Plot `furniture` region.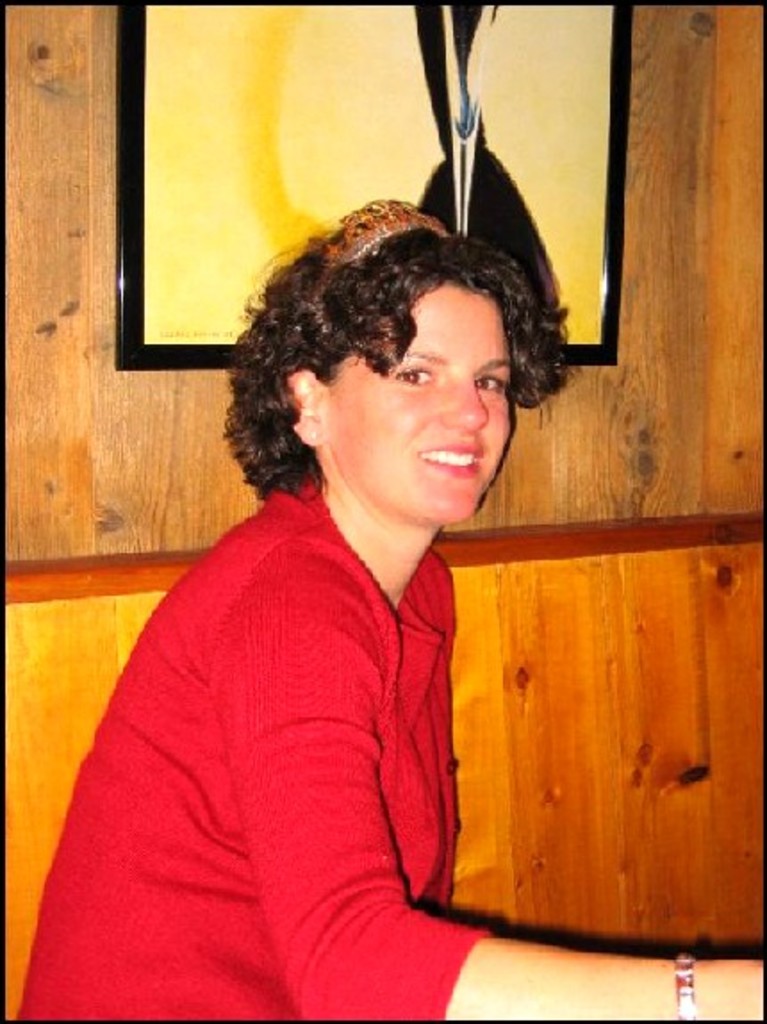
Plotted at bbox=[0, 516, 765, 1022].
